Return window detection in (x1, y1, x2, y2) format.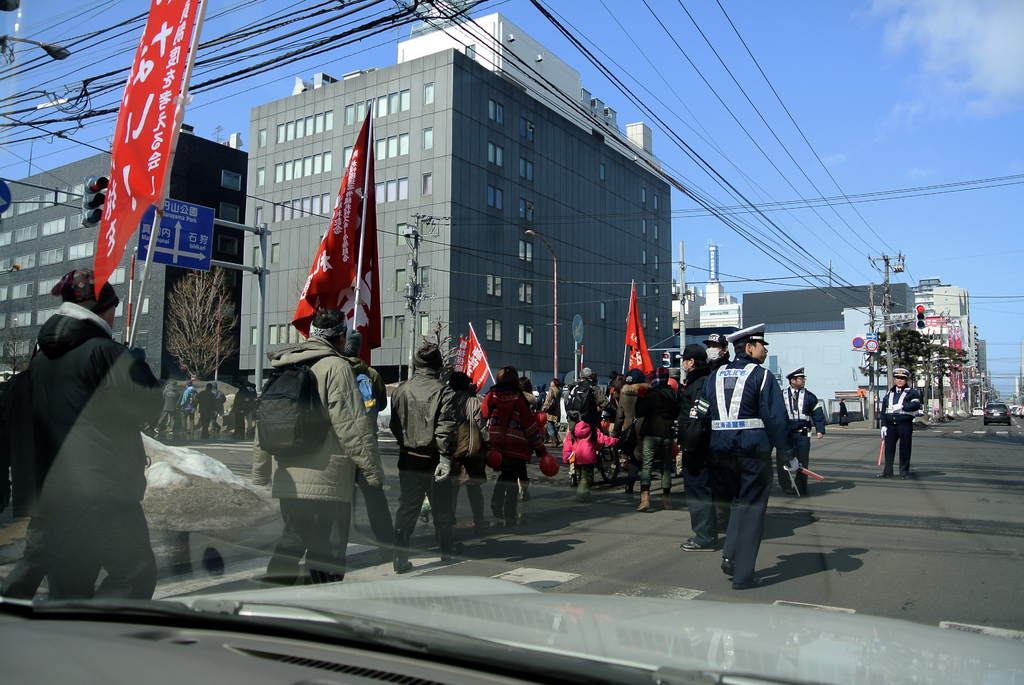
(219, 171, 241, 192).
